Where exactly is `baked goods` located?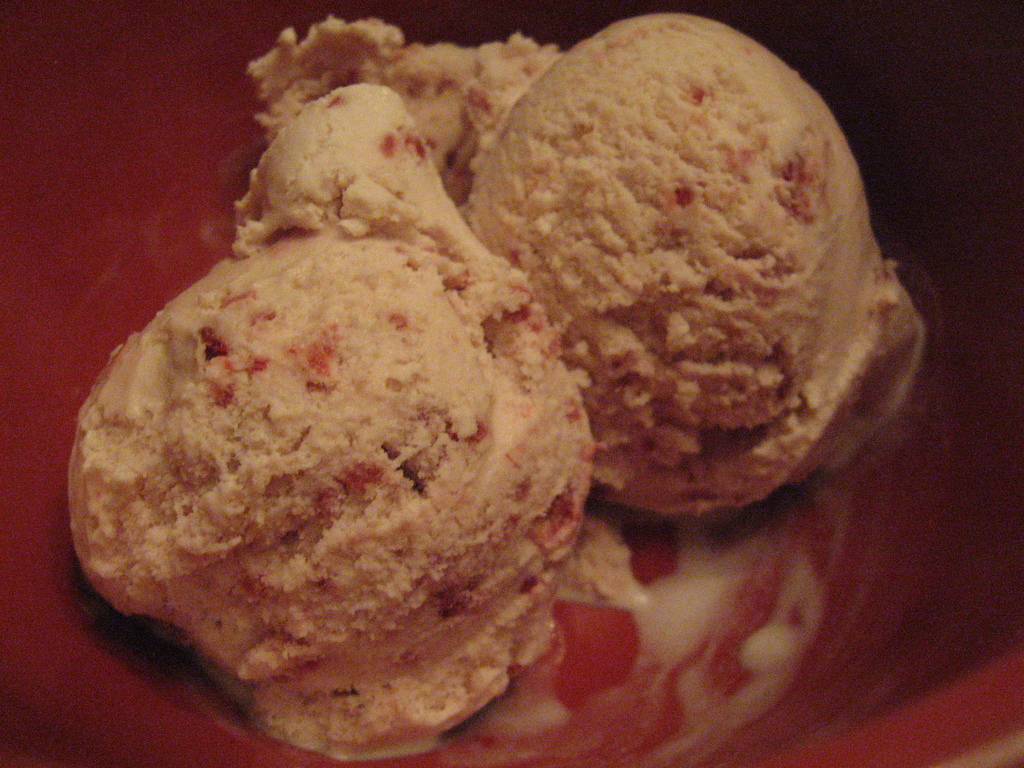
Its bounding box is x1=58 y1=154 x2=602 y2=767.
